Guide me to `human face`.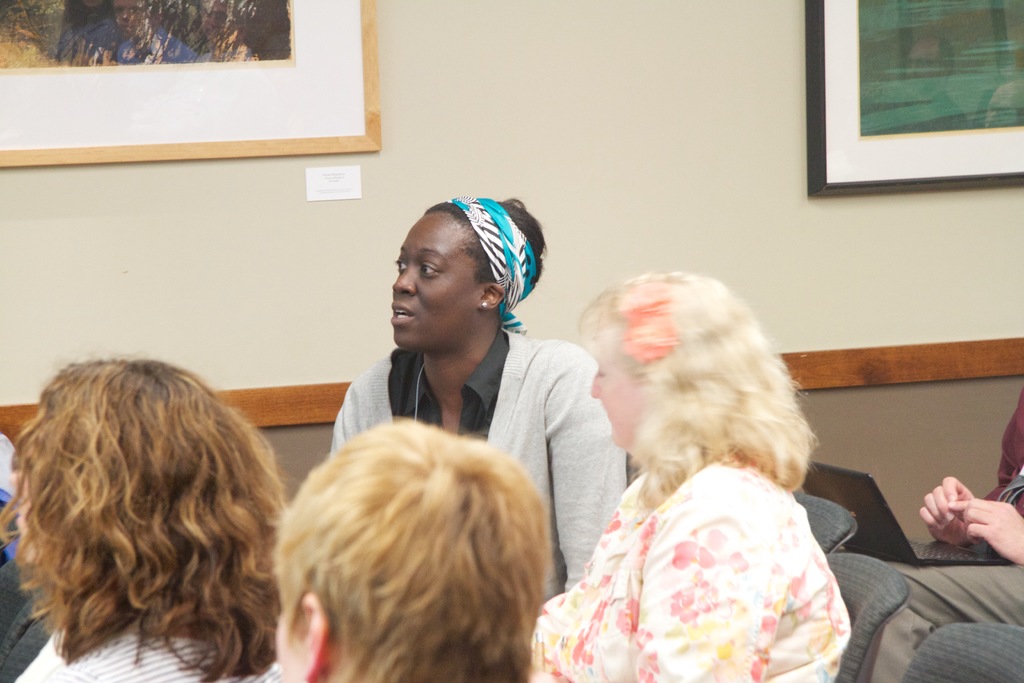
Guidance: 593 336 650 447.
